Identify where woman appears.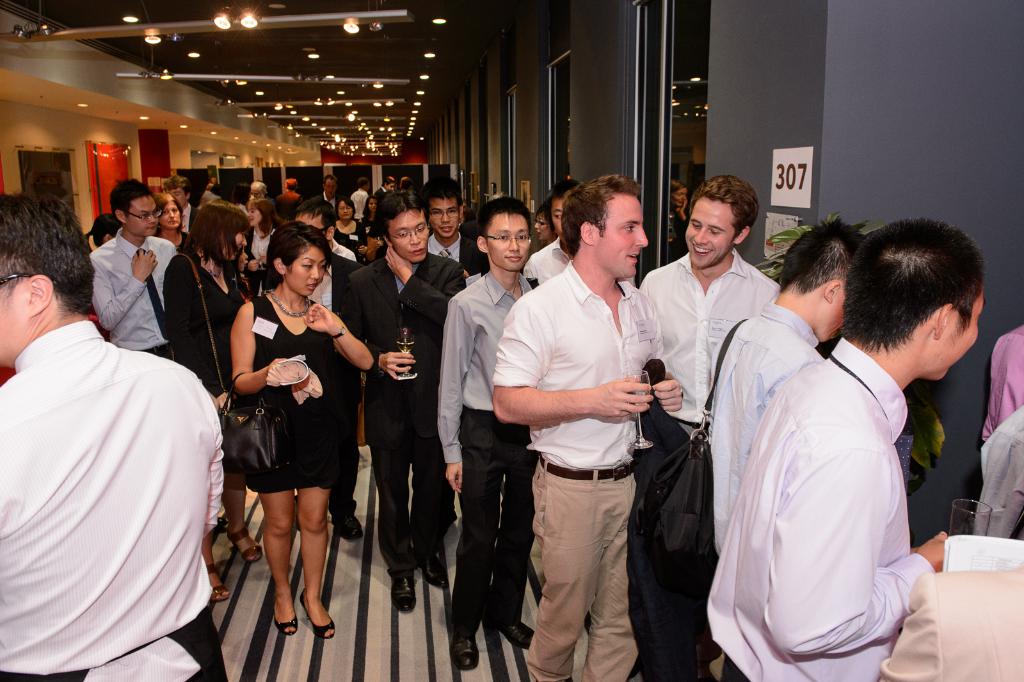
Appears at {"x1": 221, "y1": 206, "x2": 359, "y2": 657}.
